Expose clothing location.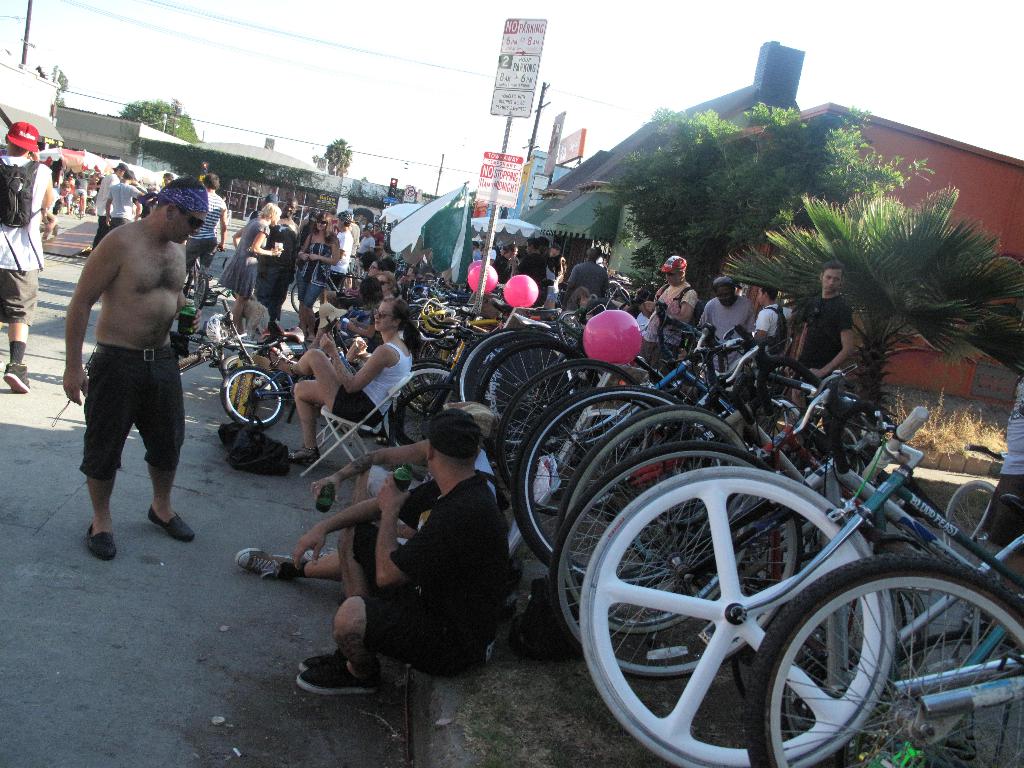
Exposed at (988,383,1023,539).
